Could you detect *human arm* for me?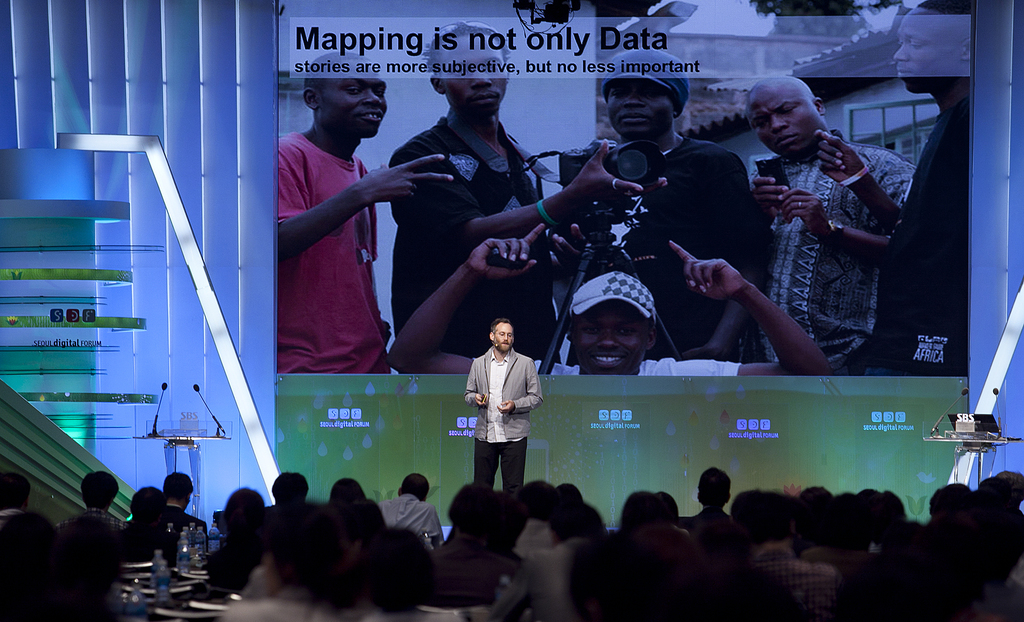
Detection result: [493, 358, 543, 419].
